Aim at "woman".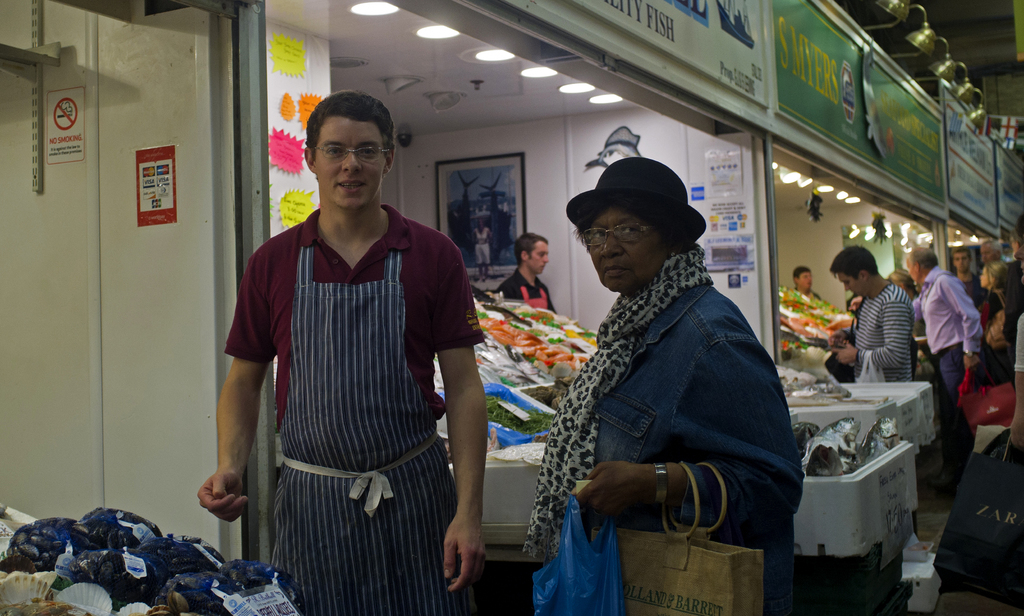
Aimed at box(1009, 210, 1023, 449).
